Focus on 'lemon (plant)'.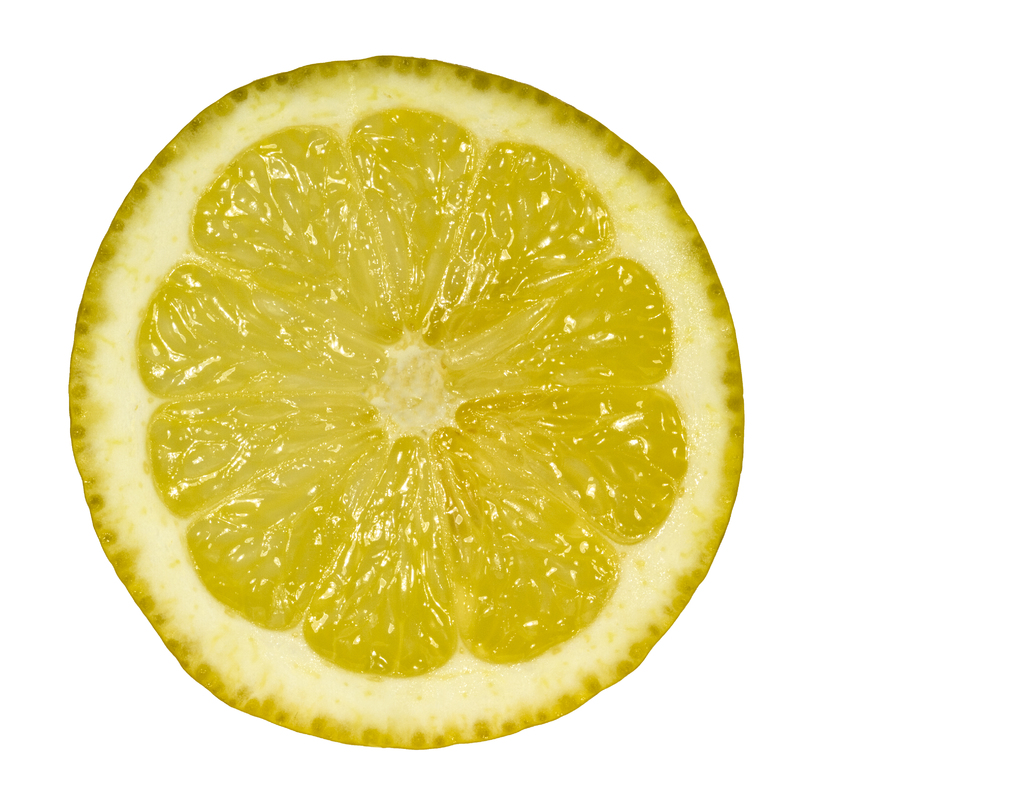
Focused at left=60, top=49, right=739, bottom=771.
